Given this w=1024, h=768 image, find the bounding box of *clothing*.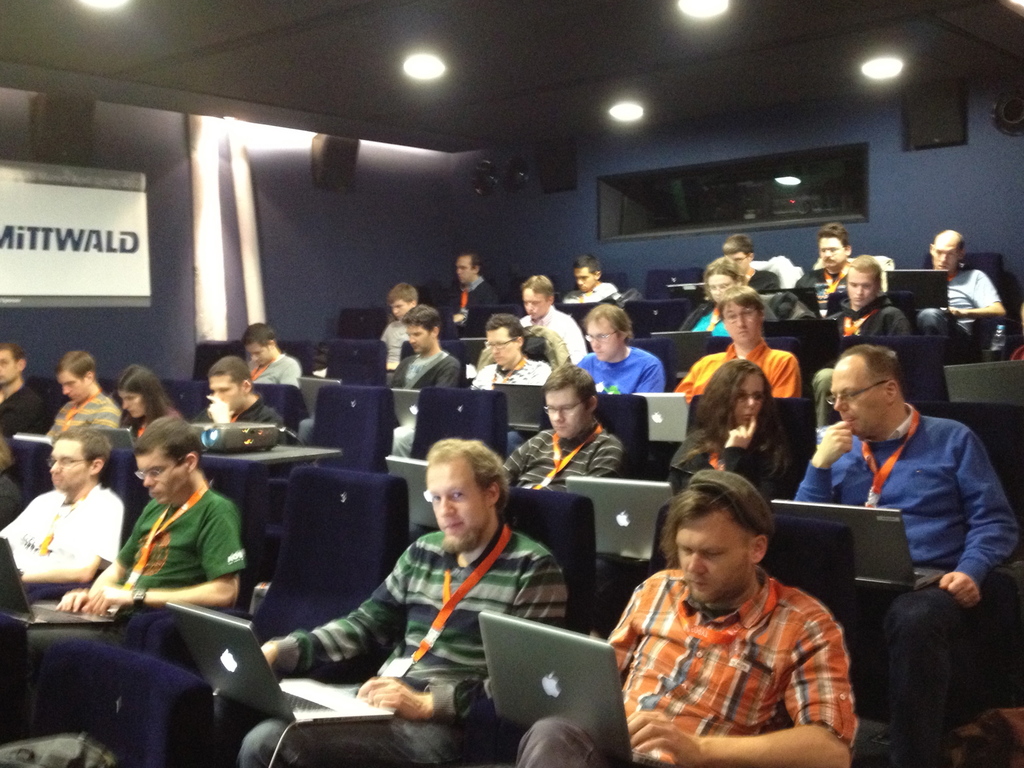
<region>793, 396, 1023, 767</region>.
